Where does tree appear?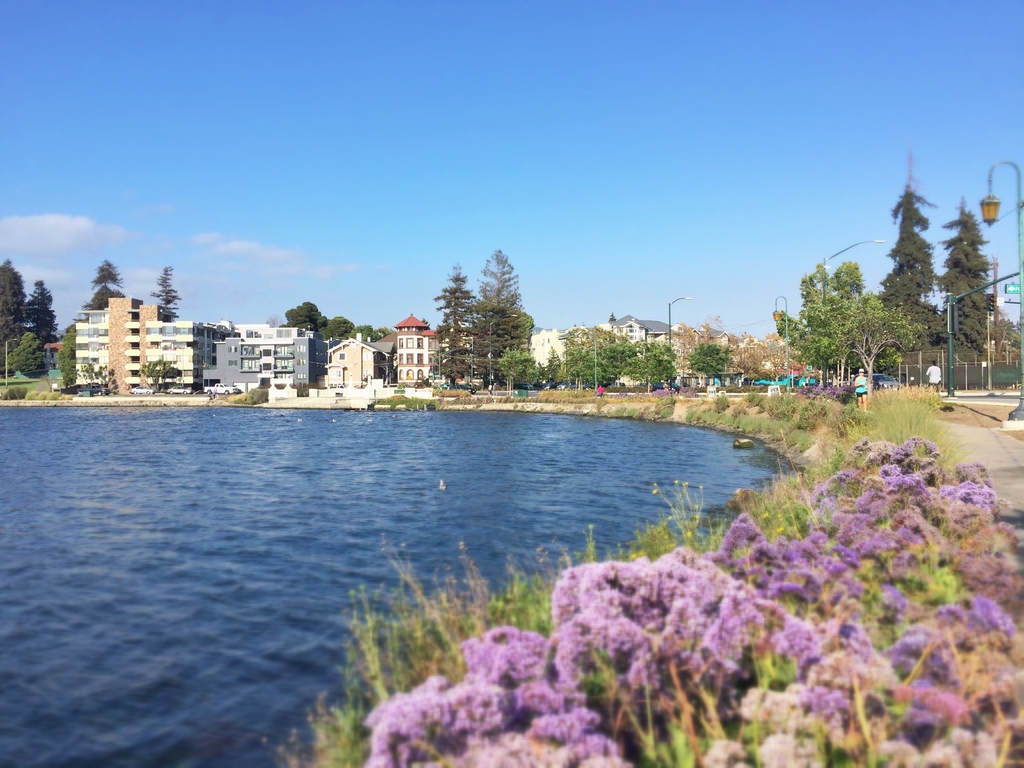
Appears at (768, 257, 928, 392).
